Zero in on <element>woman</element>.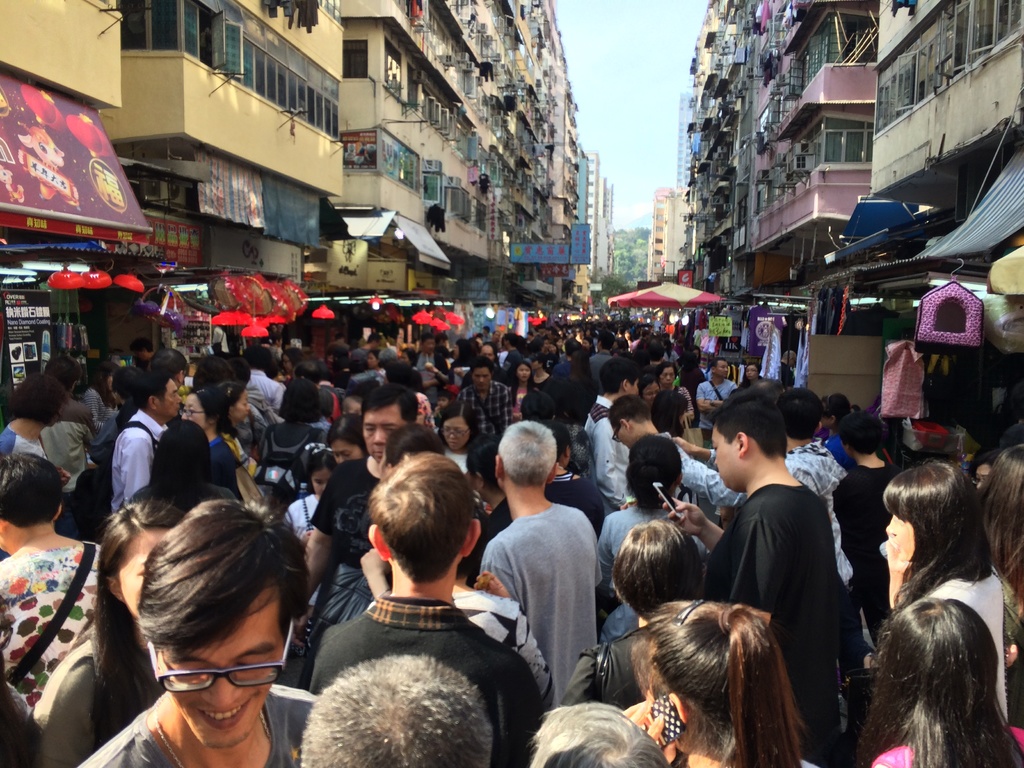
Zeroed in: x1=557 y1=335 x2=564 y2=351.
